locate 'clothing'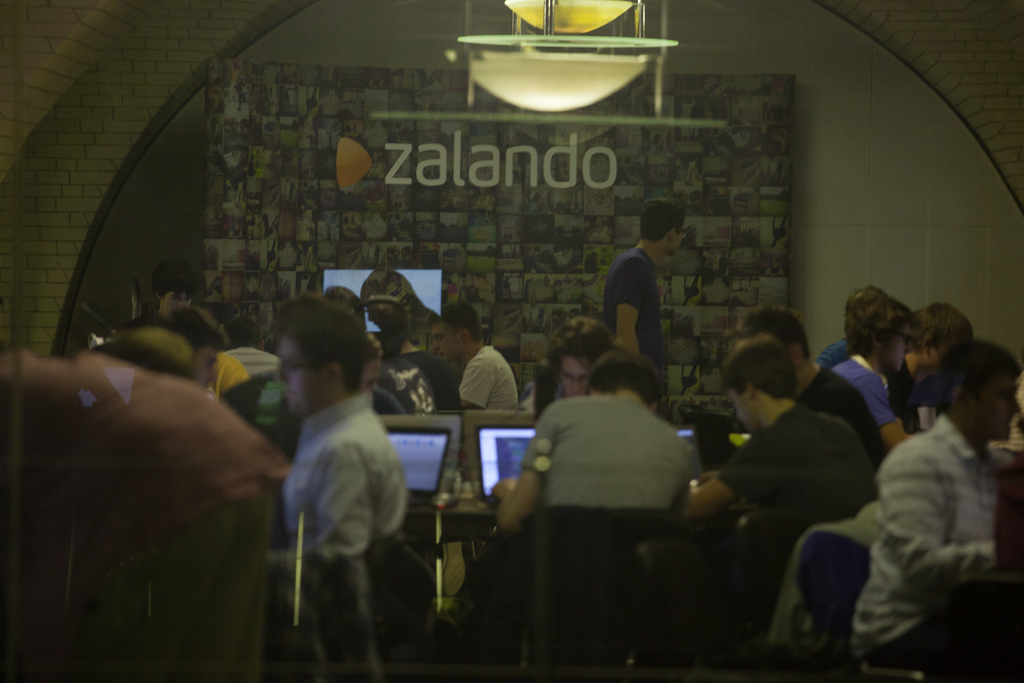
locate(447, 334, 528, 412)
